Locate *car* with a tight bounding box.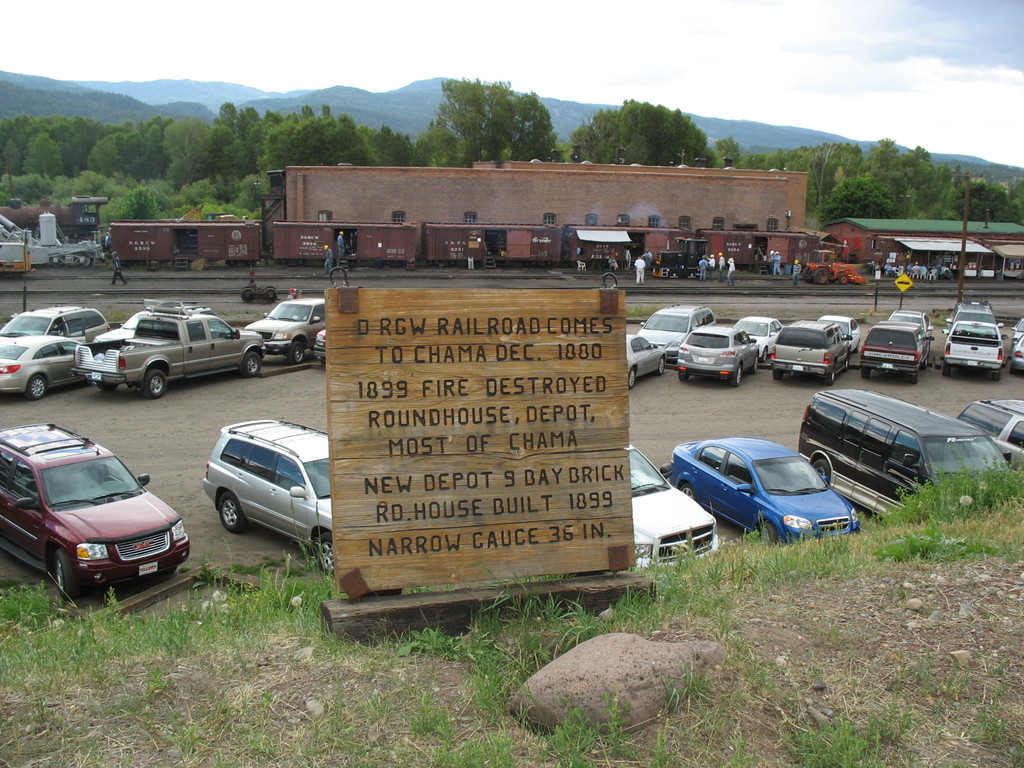
(x1=1007, y1=338, x2=1023, y2=378).
